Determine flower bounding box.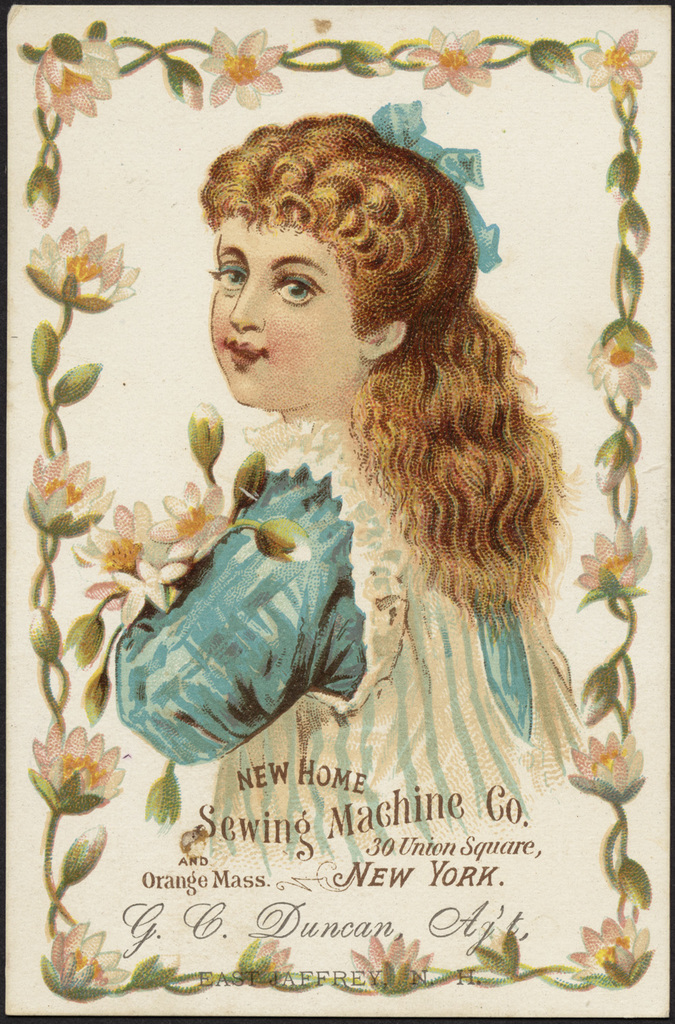
Determined: <region>345, 929, 433, 994</region>.
